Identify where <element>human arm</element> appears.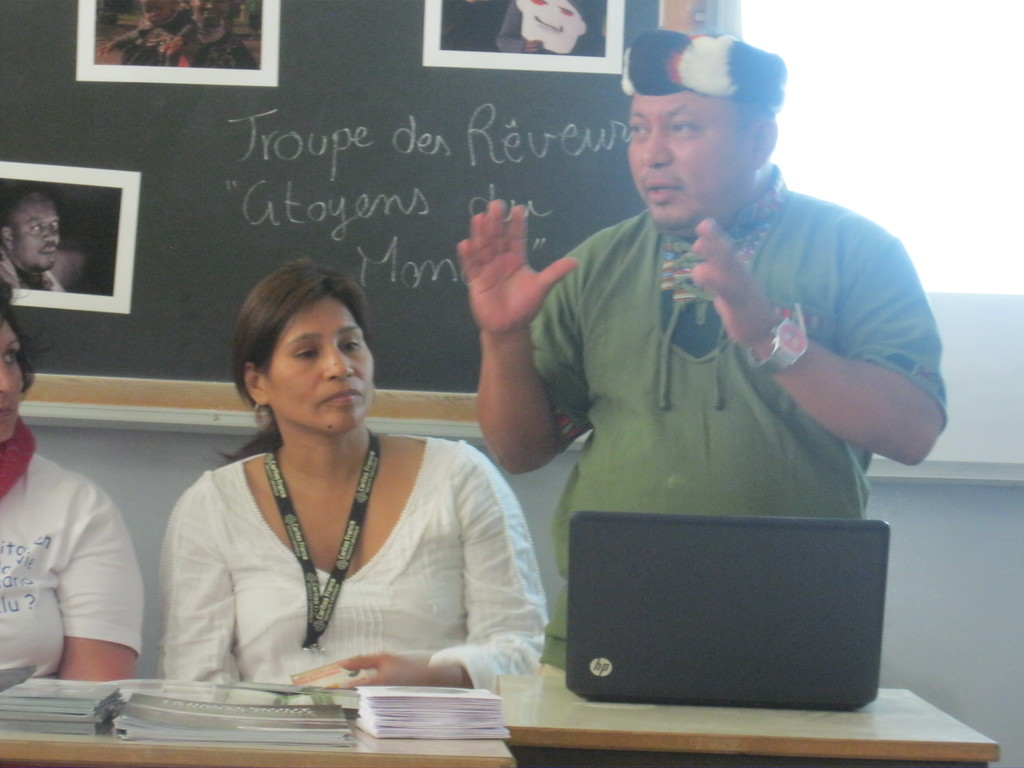
Appears at rect(56, 486, 152, 687).
